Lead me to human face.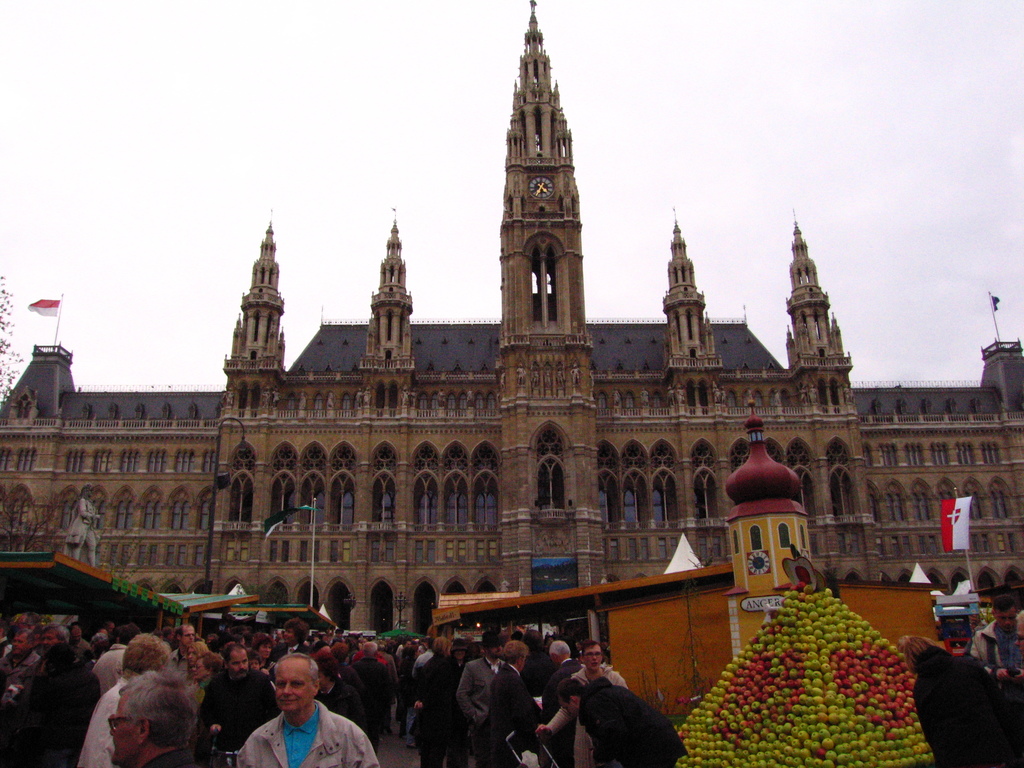
Lead to BBox(258, 644, 270, 659).
